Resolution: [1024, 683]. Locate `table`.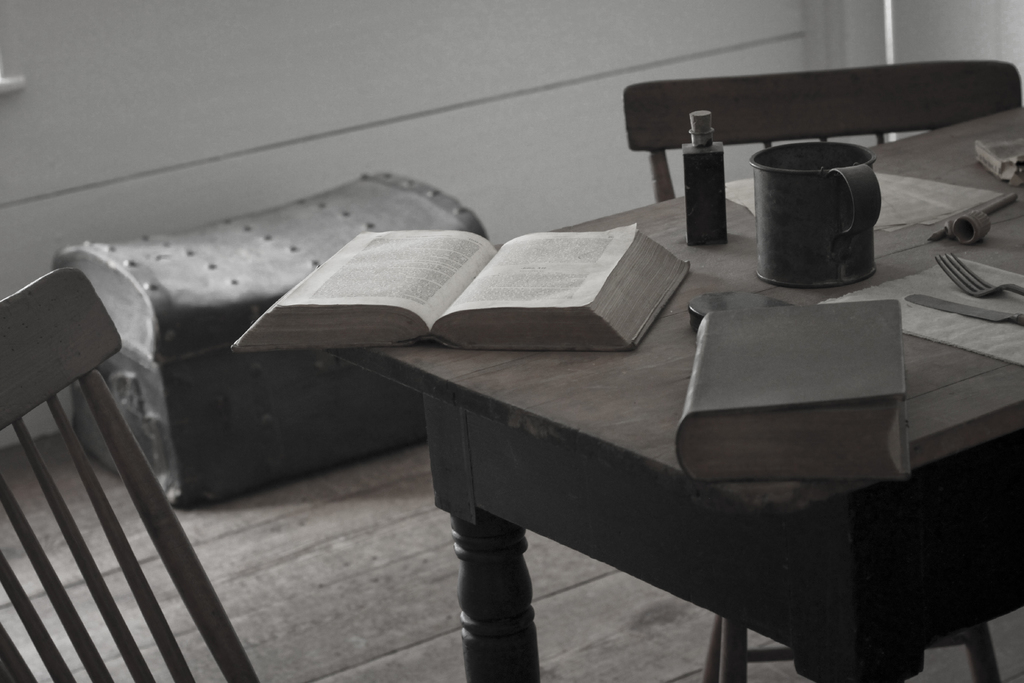
box(226, 103, 1002, 682).
